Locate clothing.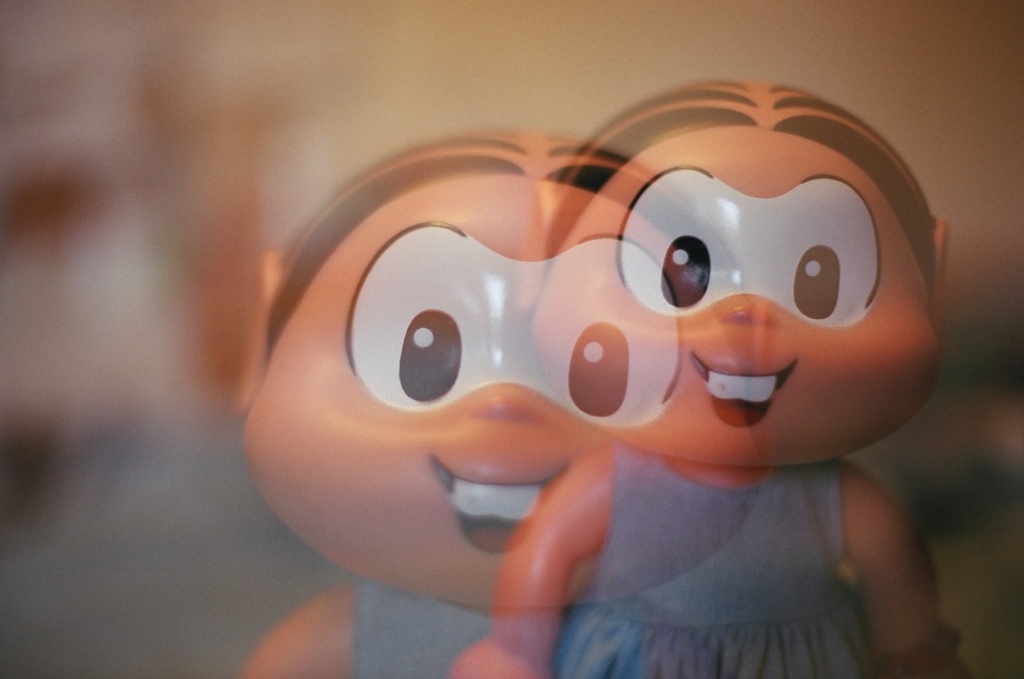
Bounding box: crop(550, 449, 885, 678).
